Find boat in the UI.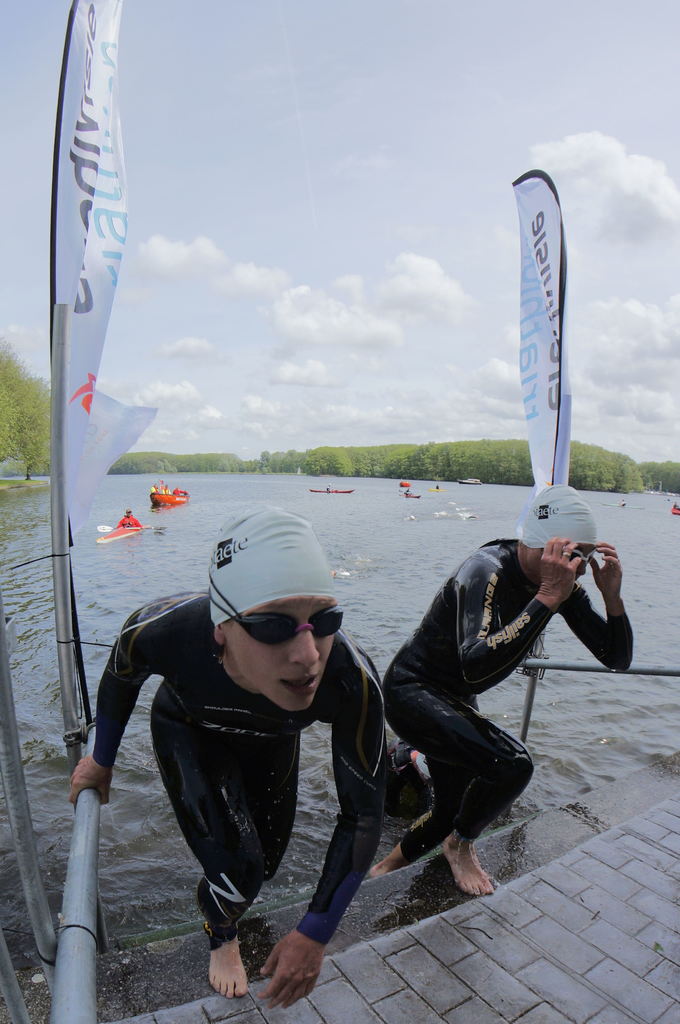
UI element at bbox=[404, 491, 418, 496].
